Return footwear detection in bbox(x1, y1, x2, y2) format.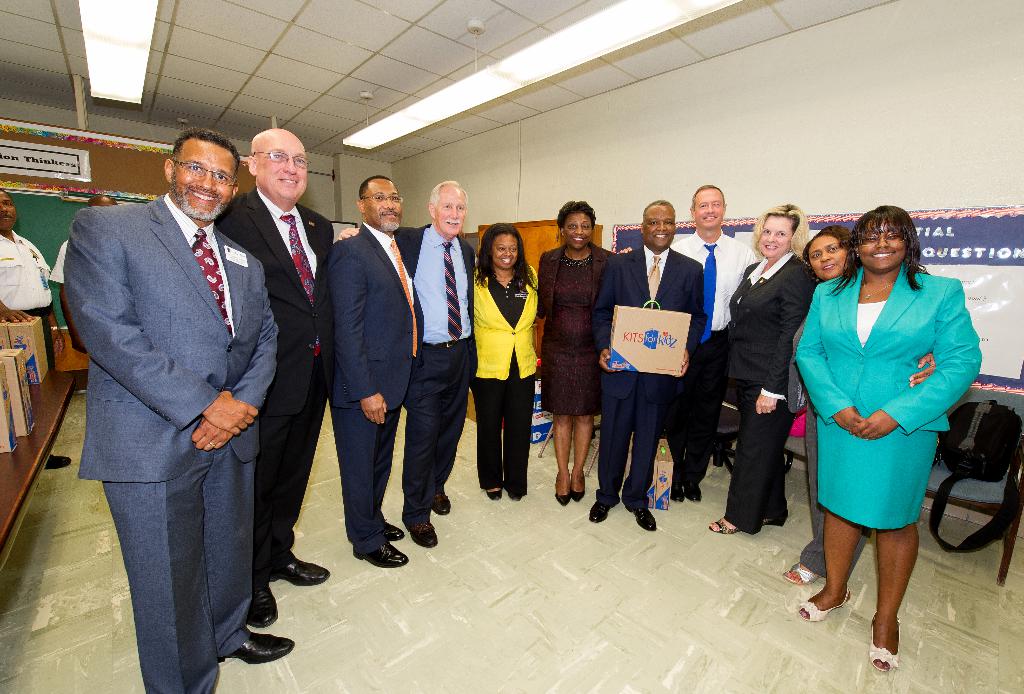
bbox(205, 597, 276, 683).
